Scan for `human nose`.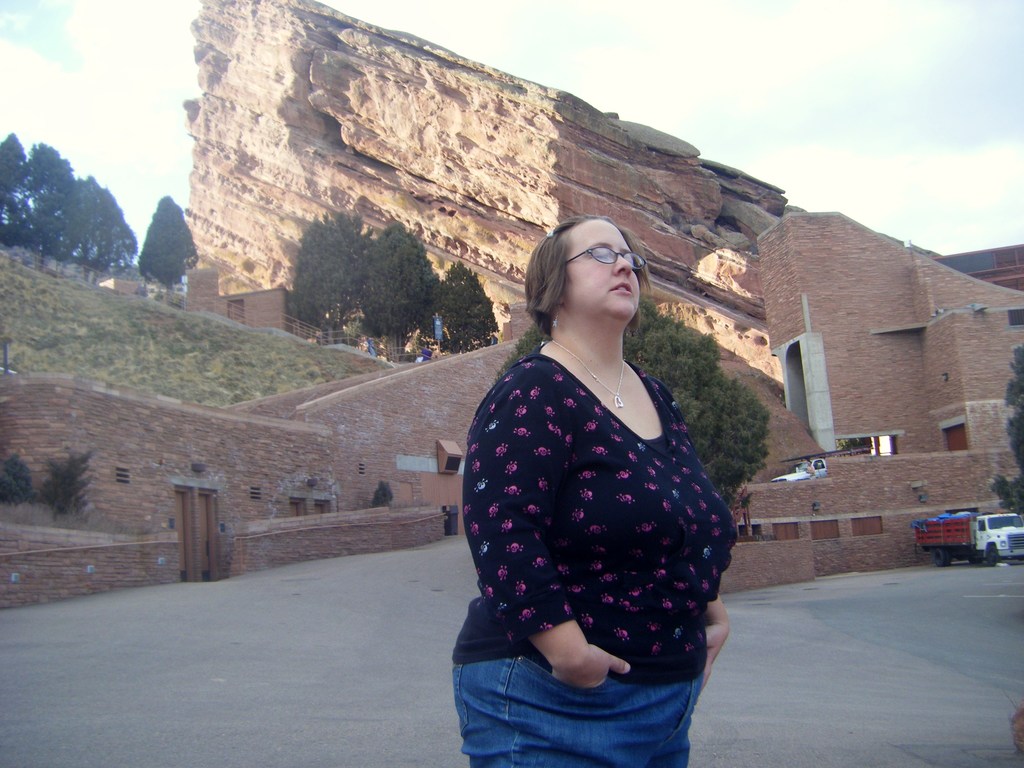
Scan result: BBox(612, 254, 630, 277).
